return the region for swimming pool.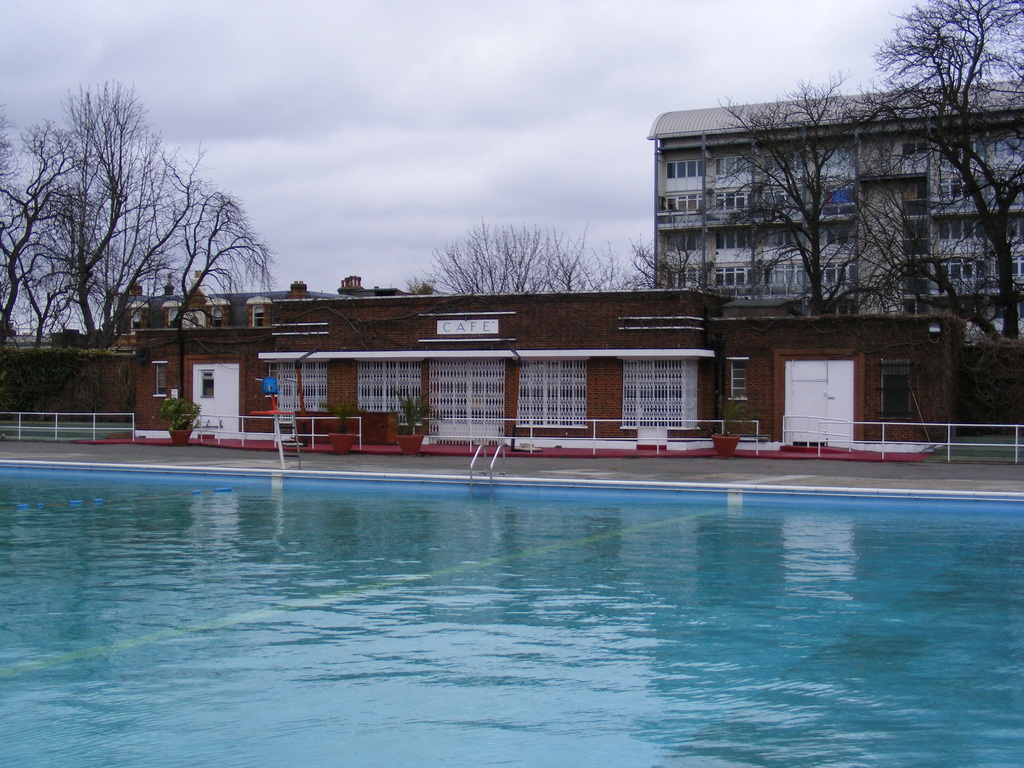
bbox=(9, 414, 1023, 726).
